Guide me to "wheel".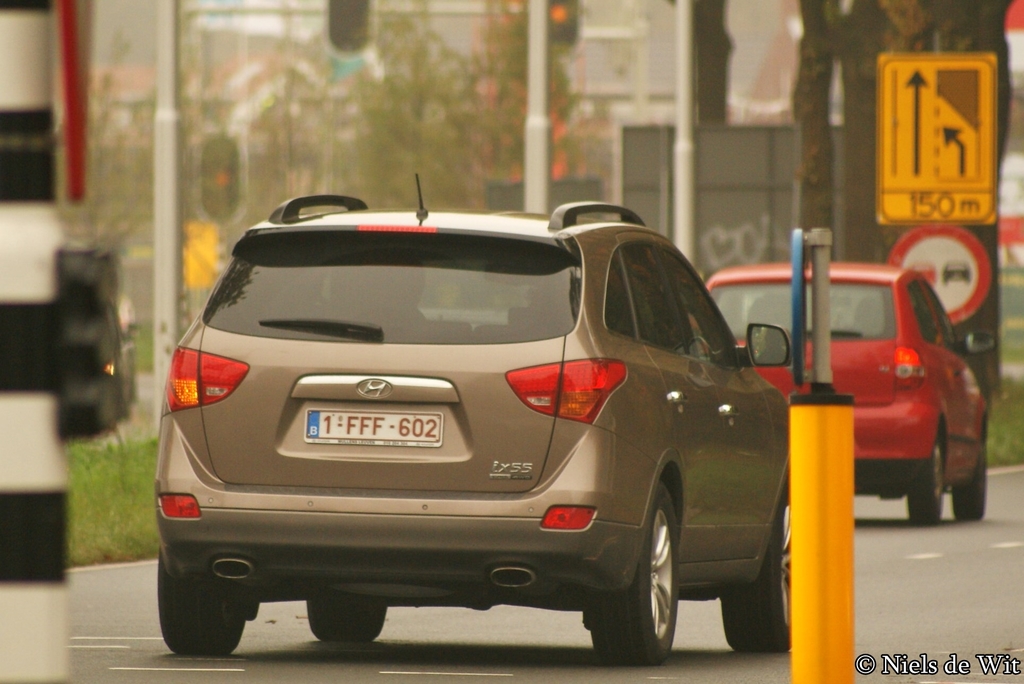
Guidance: BBox(305, 594, 388, 646).
